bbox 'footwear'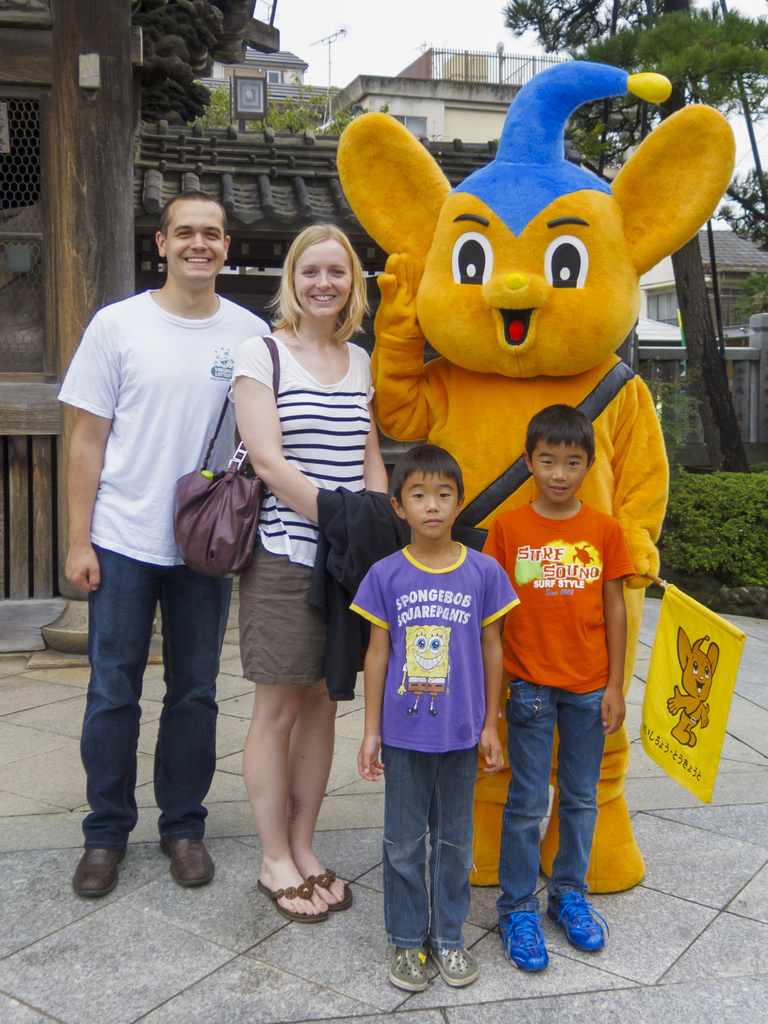
region(423, 940, 485, 987)
